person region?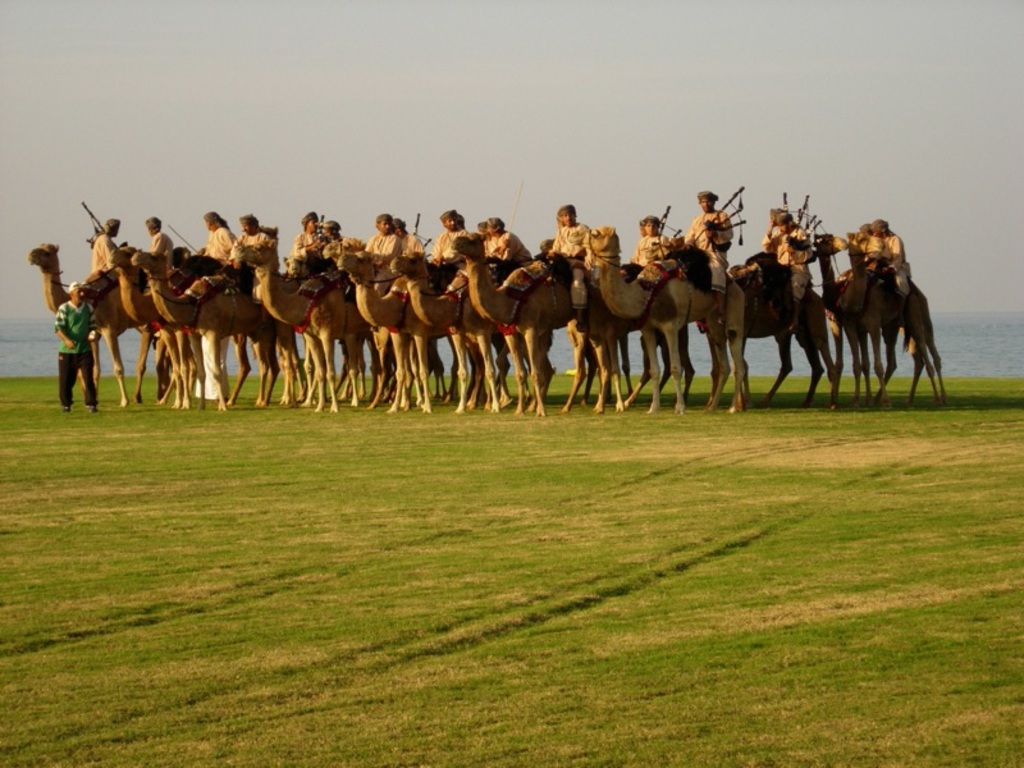
x1=552 y1=201 x2=590 y2=282
